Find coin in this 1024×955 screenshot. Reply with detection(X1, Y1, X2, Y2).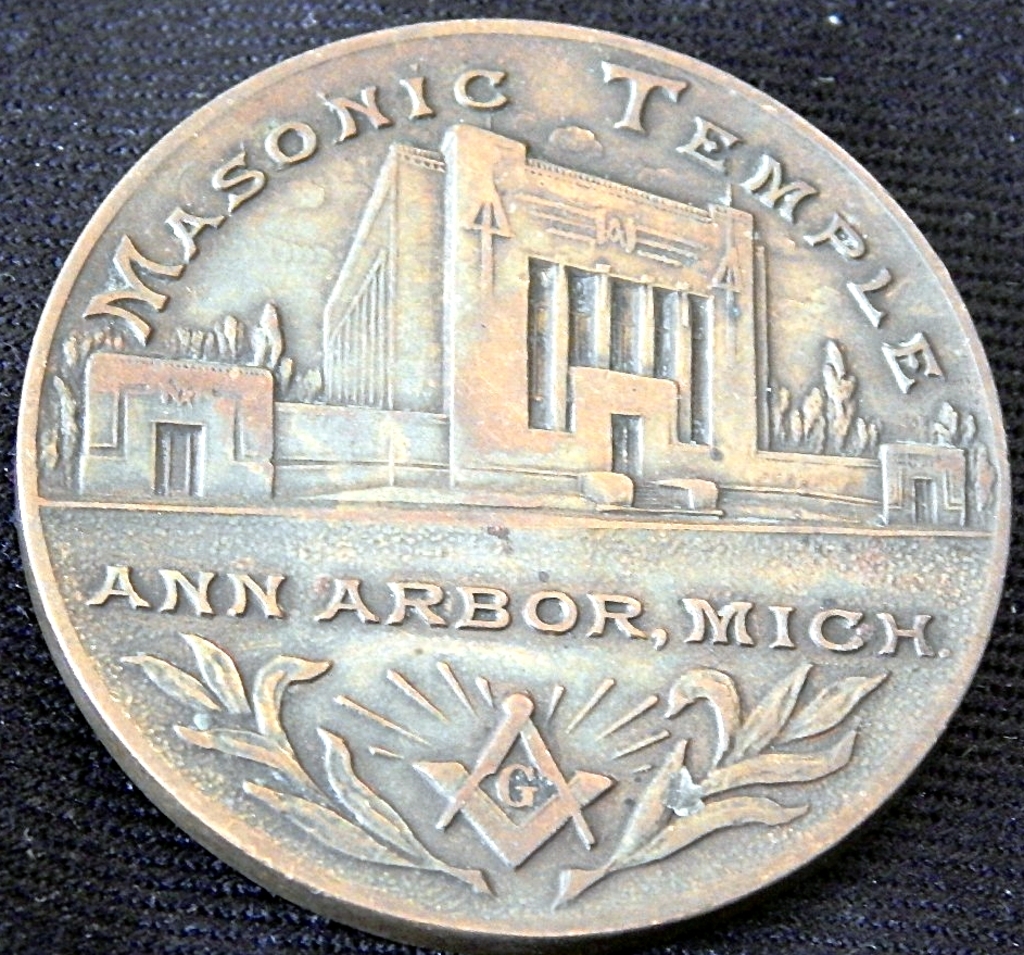
detection(17, 13, 1019, 952).
